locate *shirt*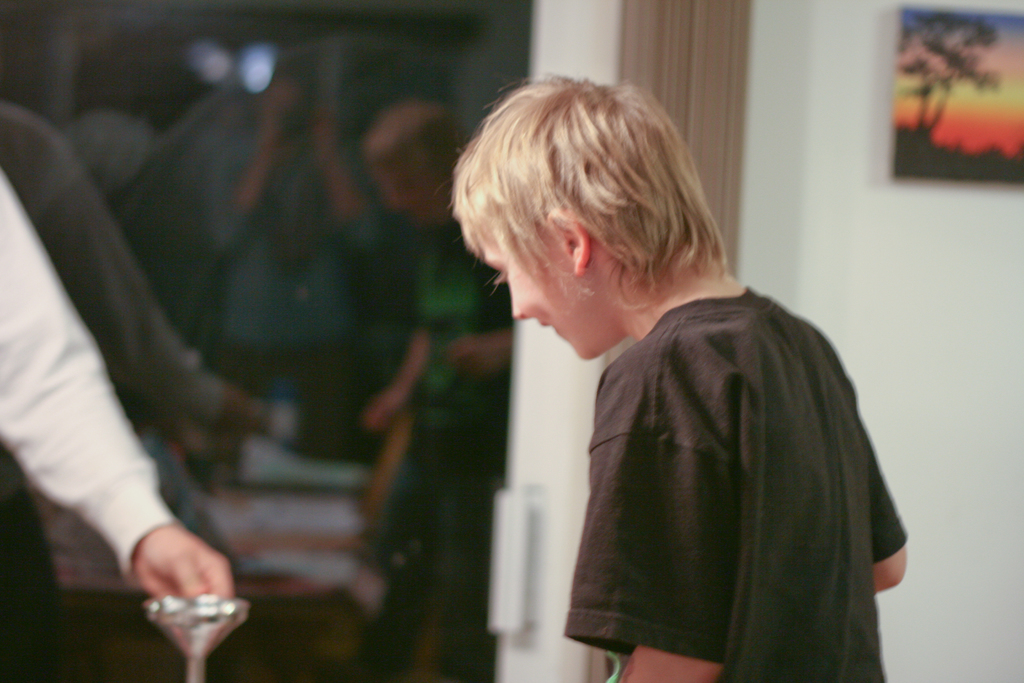
0,170,172,573
